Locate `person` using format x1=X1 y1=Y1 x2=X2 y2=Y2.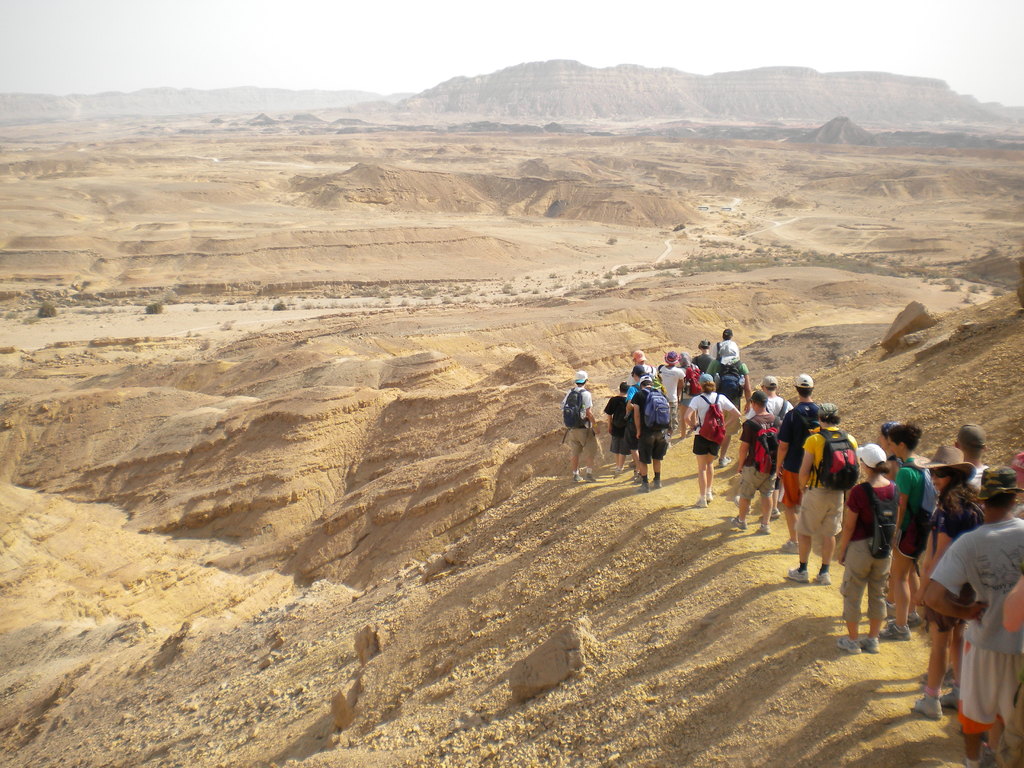
x1=692 y1=339 x2=712 y2=375.
